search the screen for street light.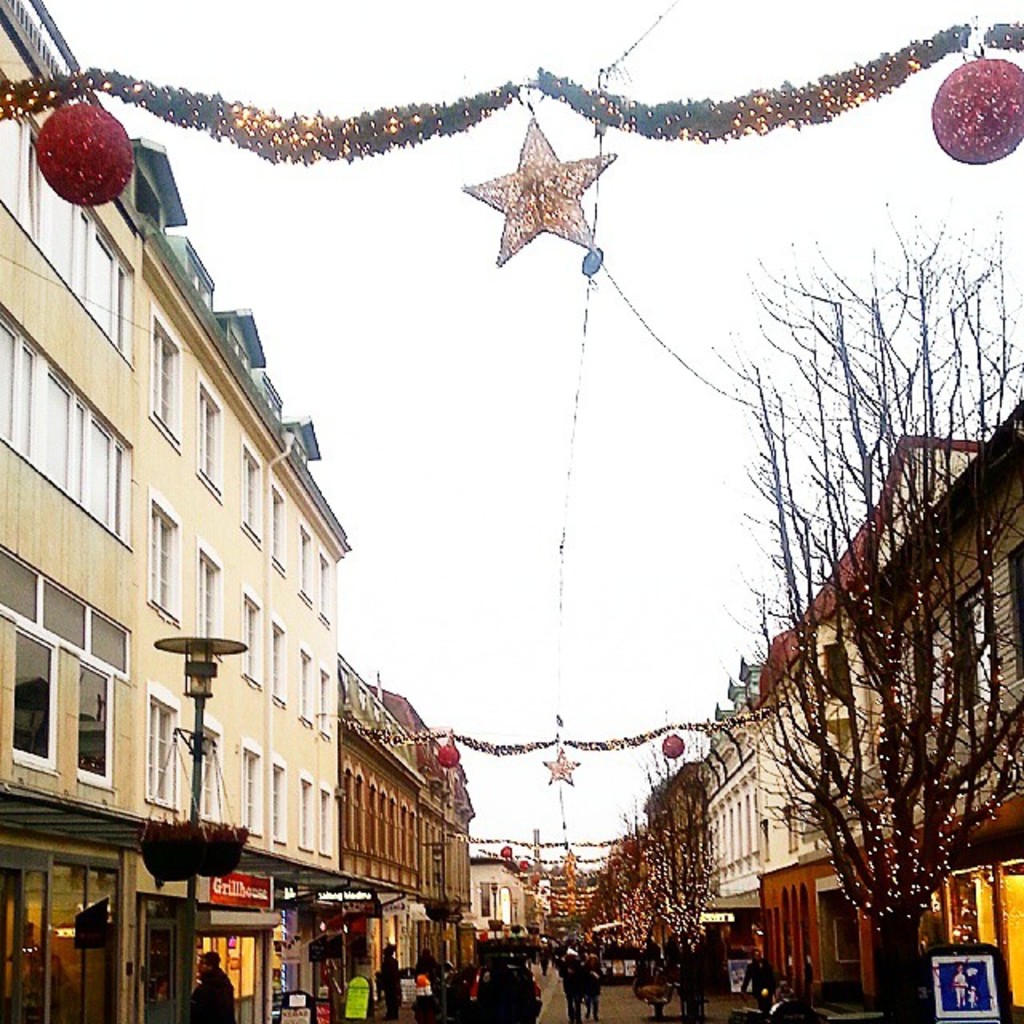
Found at [x1=419, y1=837, x2=467, y2=1022].
